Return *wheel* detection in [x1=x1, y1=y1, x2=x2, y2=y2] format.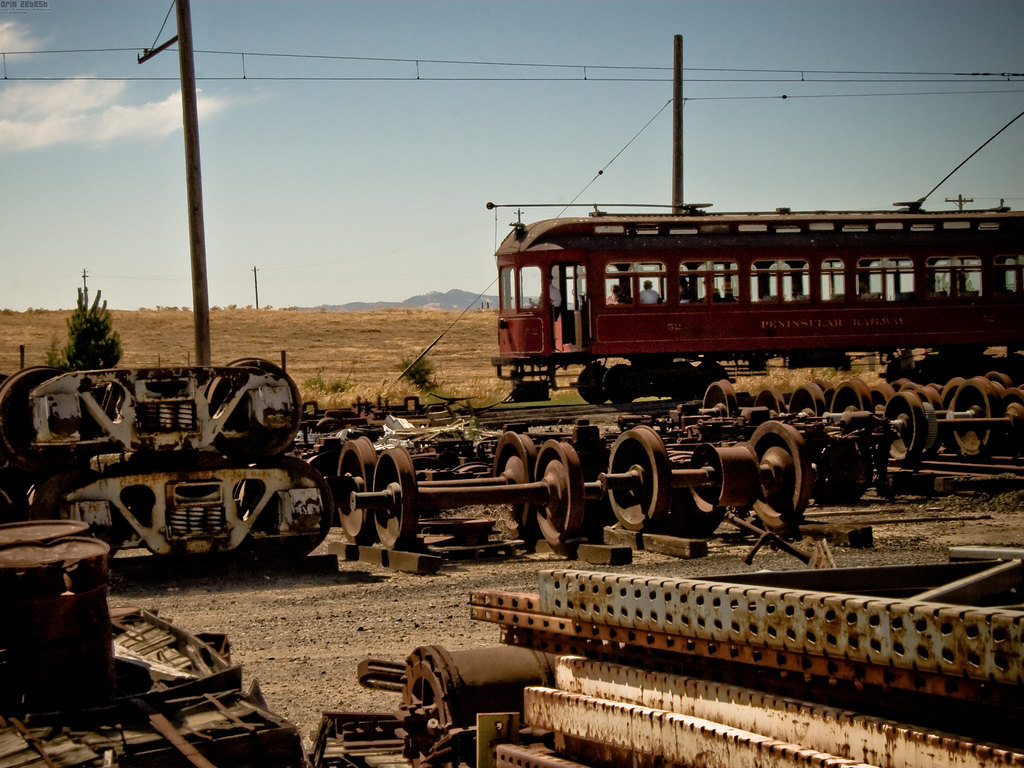
[x1=697, y1=361, x2=727, y2=395].
